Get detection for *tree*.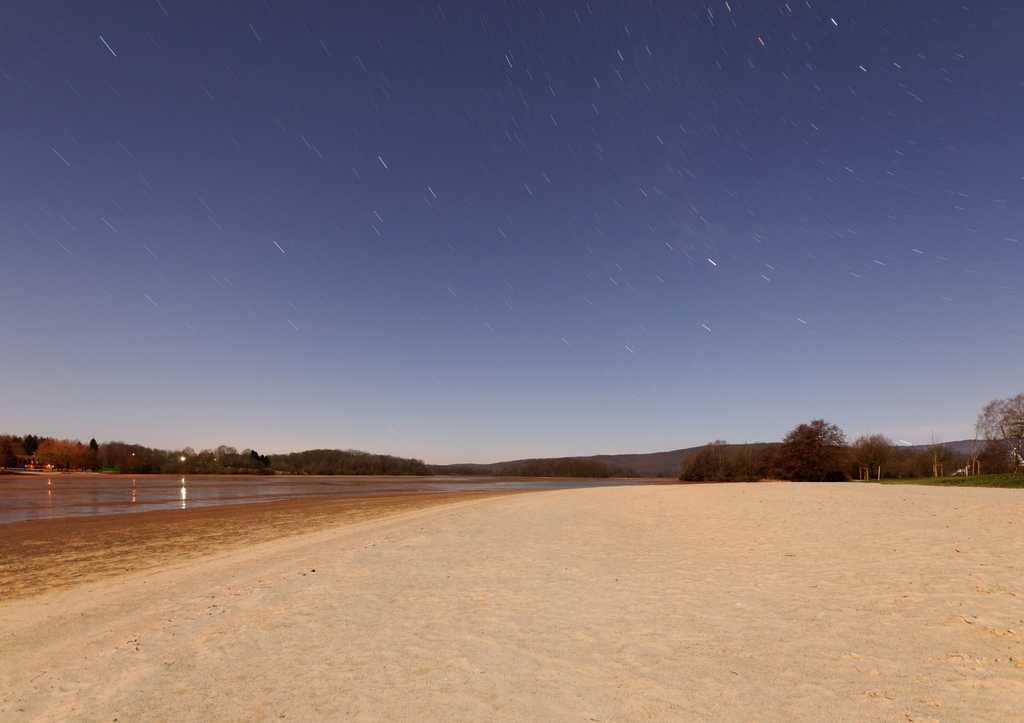
Detection: 768:421:861:485.
